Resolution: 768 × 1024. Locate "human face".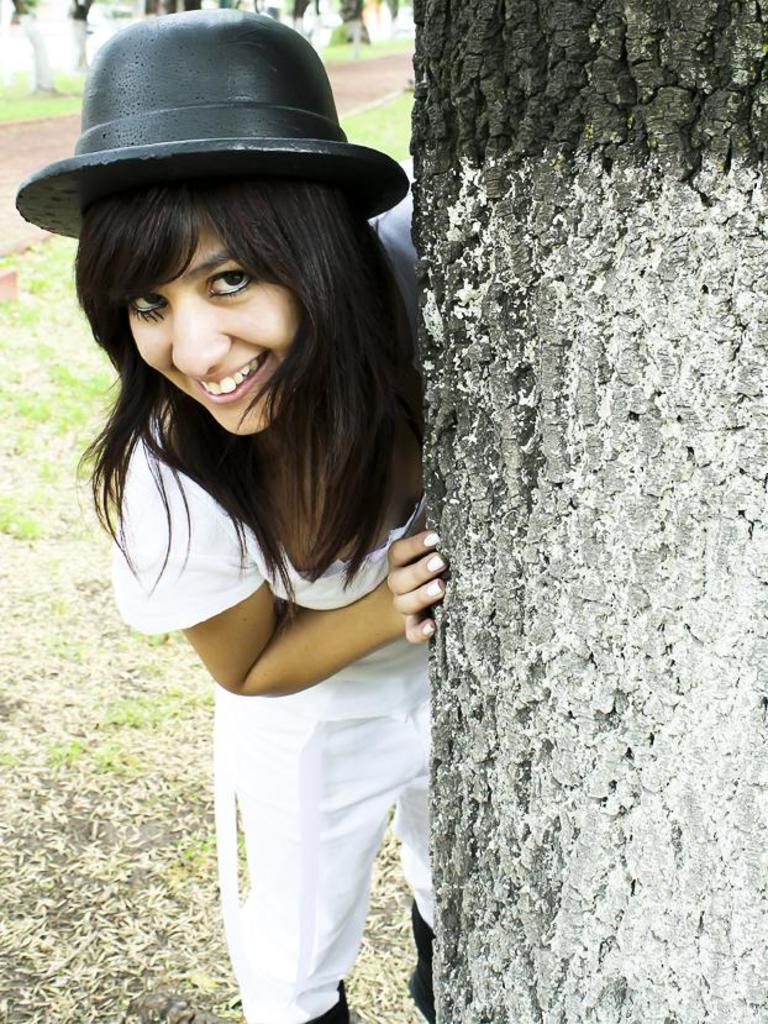
x1=127 y1=211 x2=294 y2=439.
